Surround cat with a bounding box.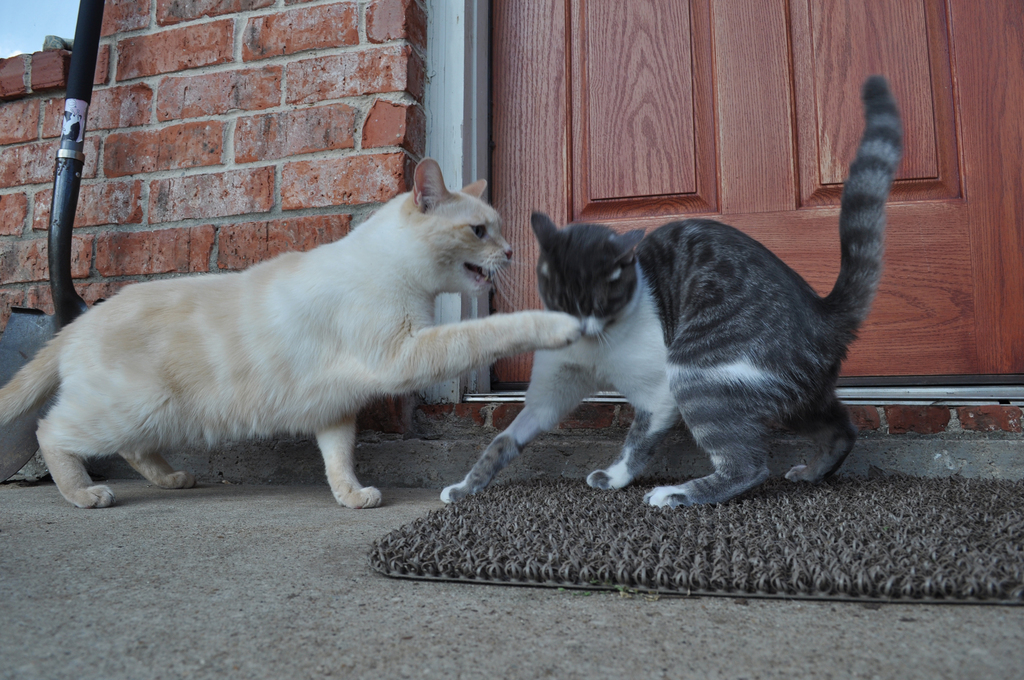
x1=440 y1=75 x2=907 y2=509.
